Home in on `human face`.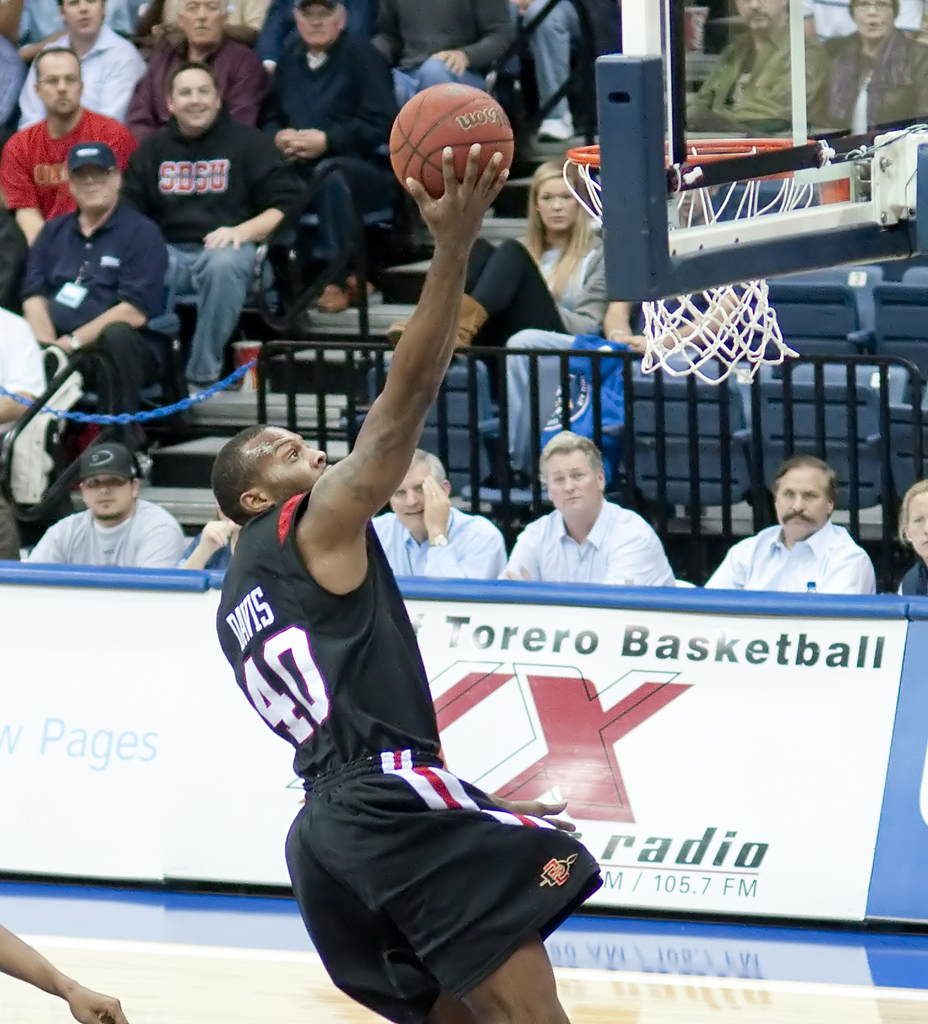
Homed in at [left=74, top=164, right=118, bottom=209].
